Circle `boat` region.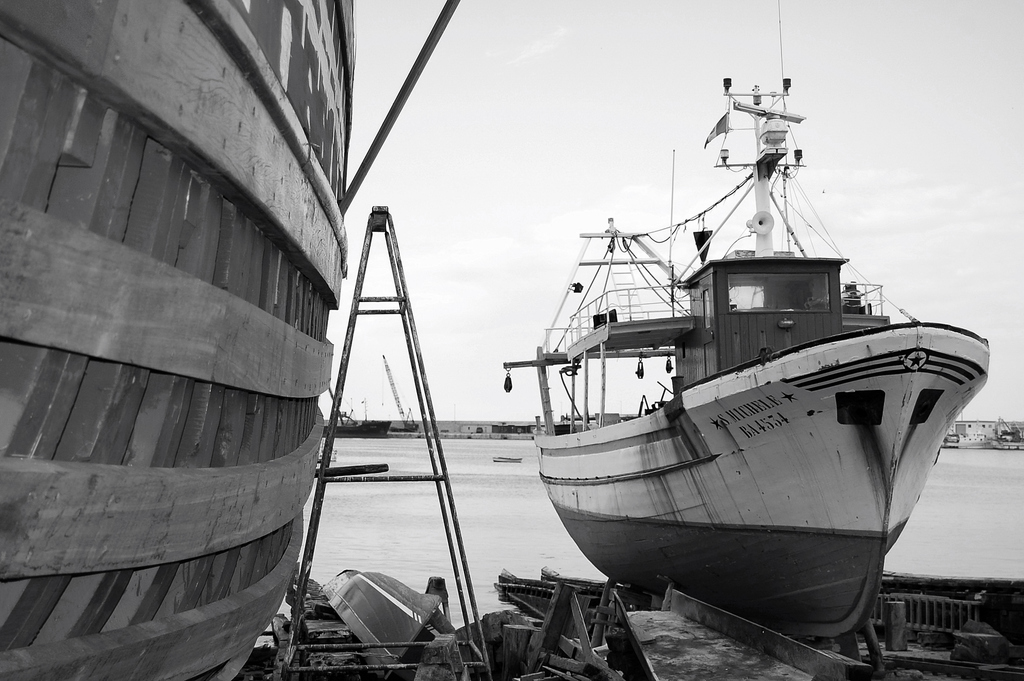
Region: (496,0,991,646).
